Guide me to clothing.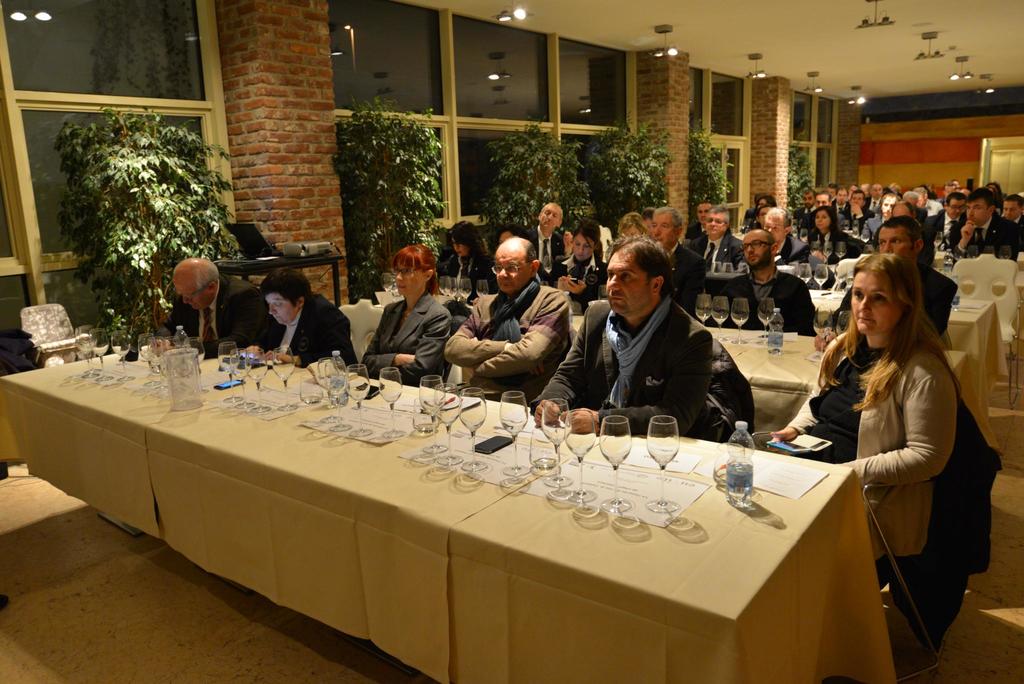
Guidance: [721, 265, 819, 331].
